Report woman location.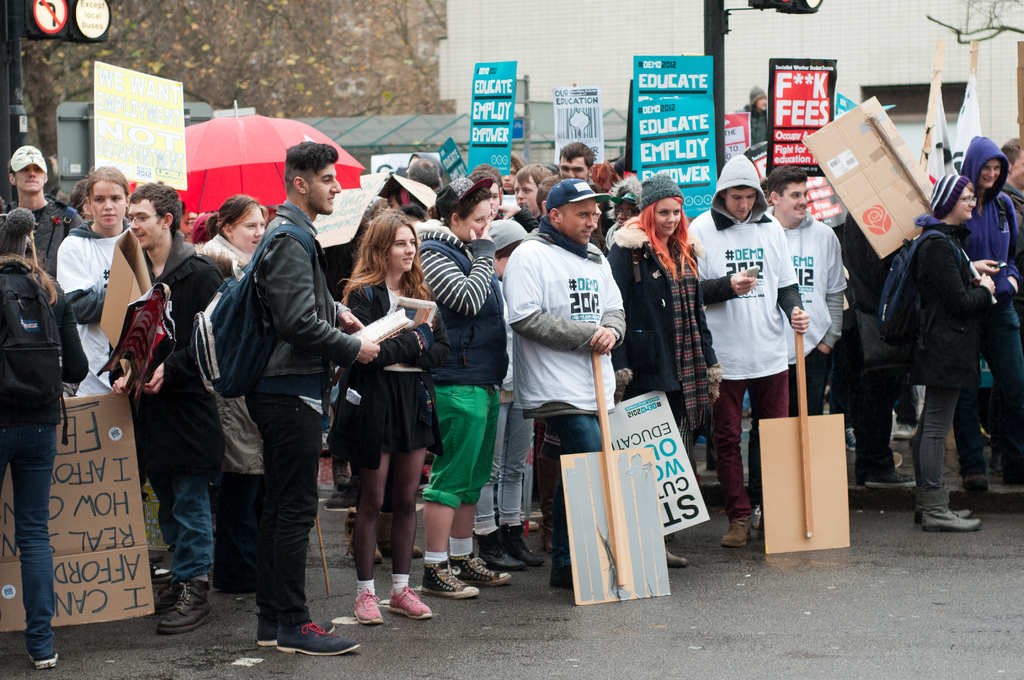
Report: <bbox>879, 172, 993, 531</bbox>.
